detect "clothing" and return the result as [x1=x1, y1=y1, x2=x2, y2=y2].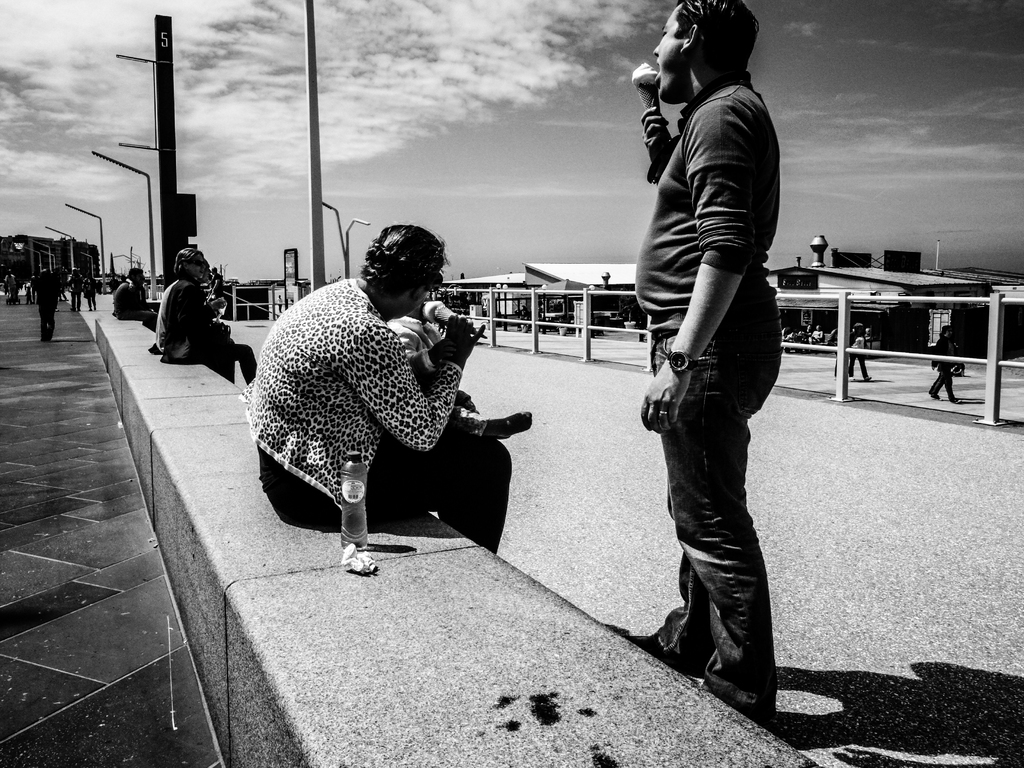
[x1=632, y1=68, x2=784, y2=712].
